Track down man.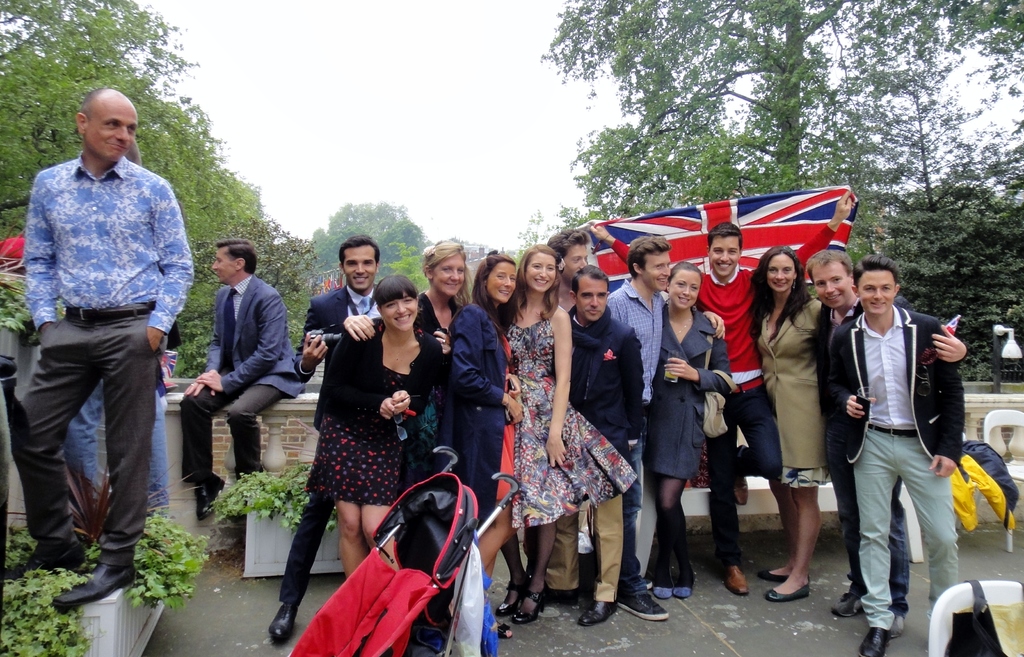
Tracked to region(8, 87, 196, 610).
